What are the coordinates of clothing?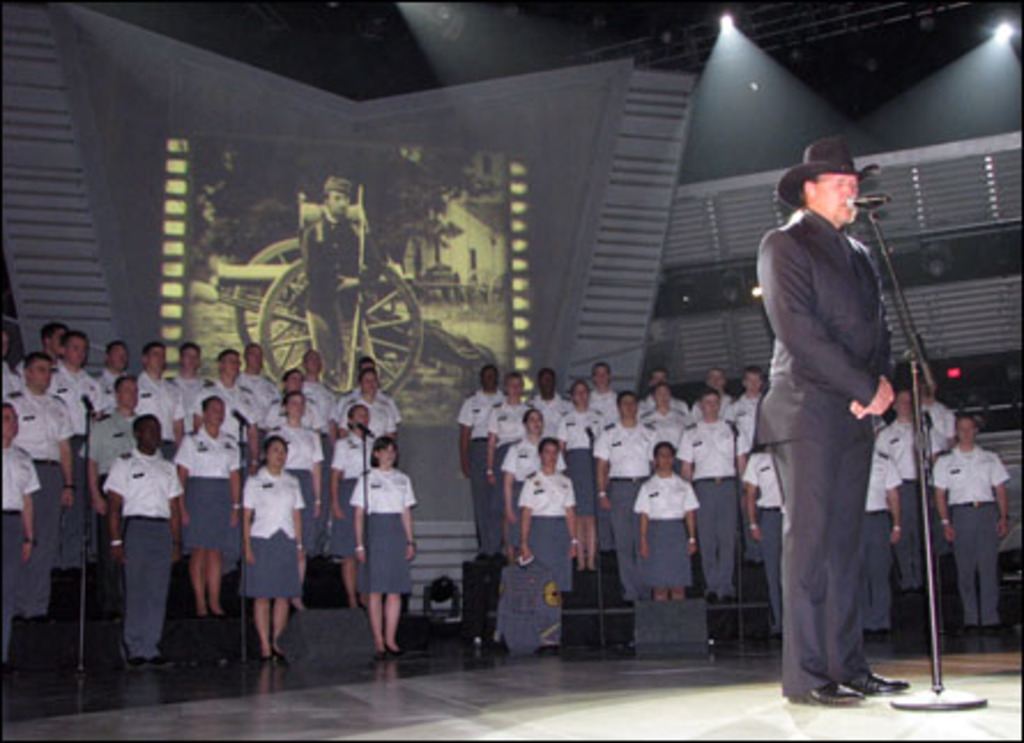
587,391,617,432.
